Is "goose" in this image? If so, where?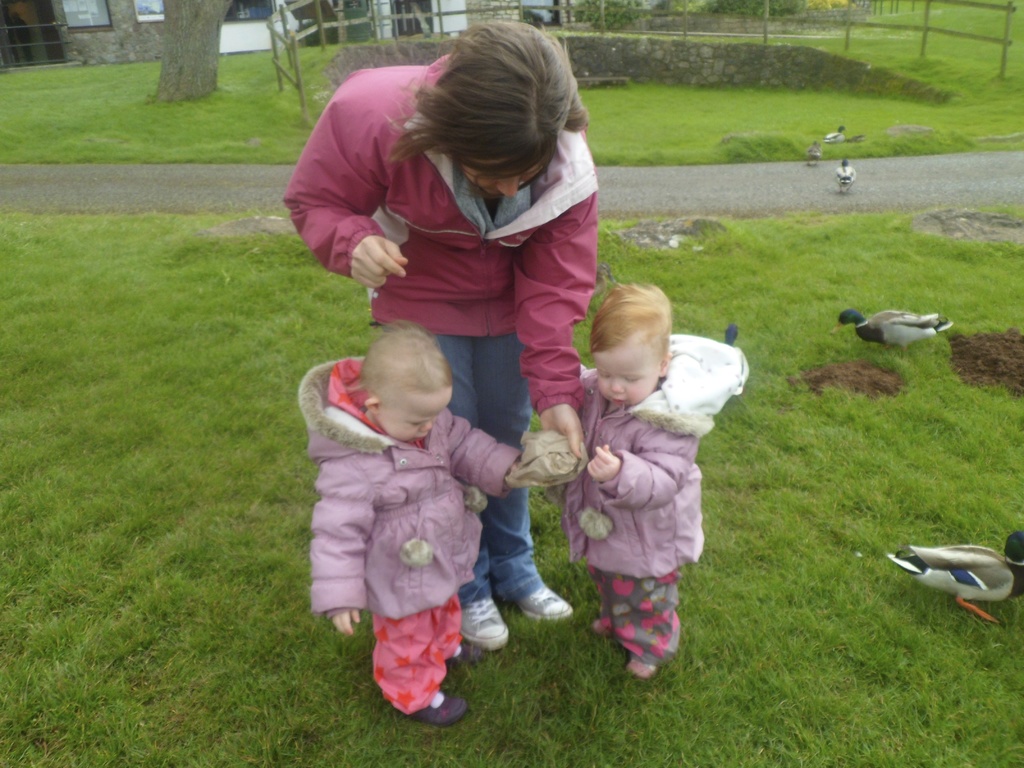
Yes, at bbox=[805, 132, 822, 166].
